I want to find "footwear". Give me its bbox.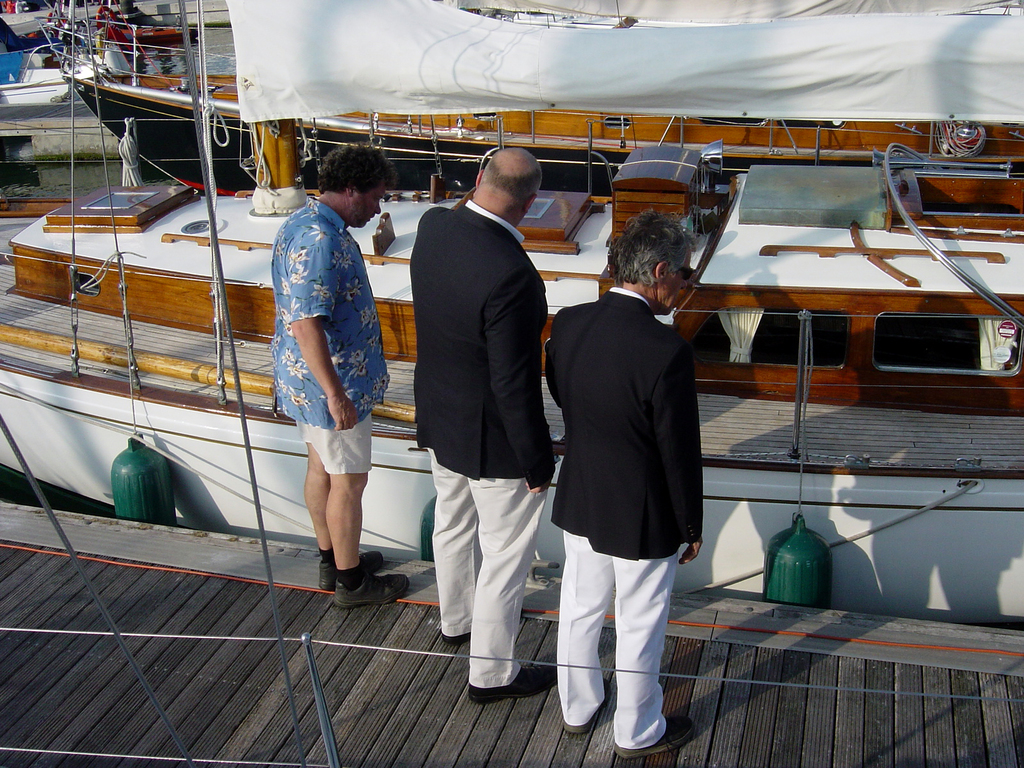
610,717,698,756.
